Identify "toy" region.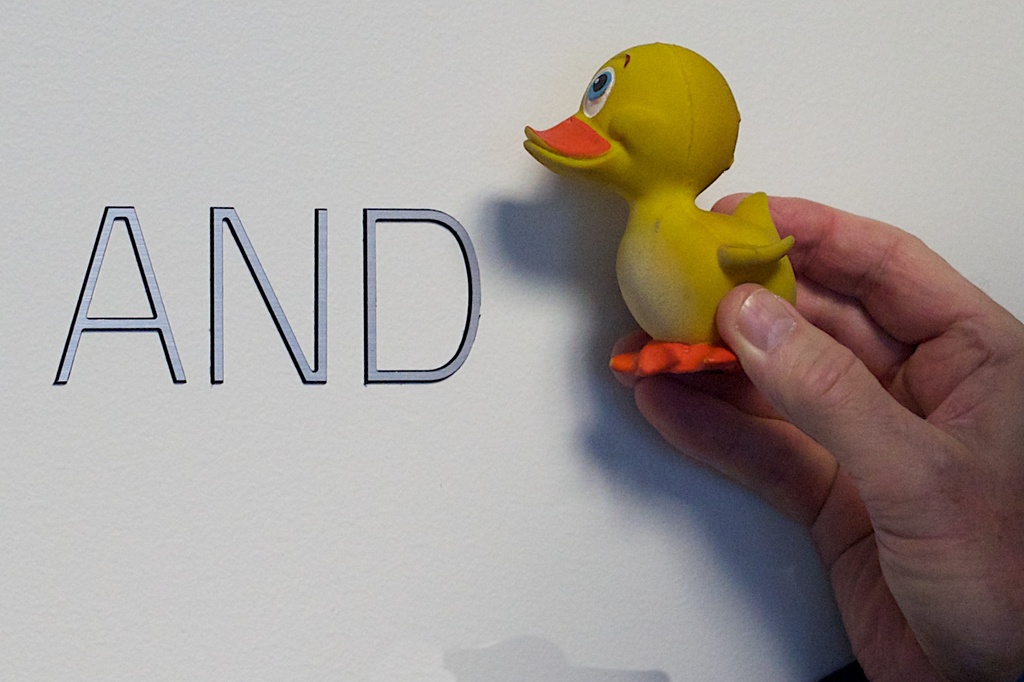
Region: (533,64,825,394).
